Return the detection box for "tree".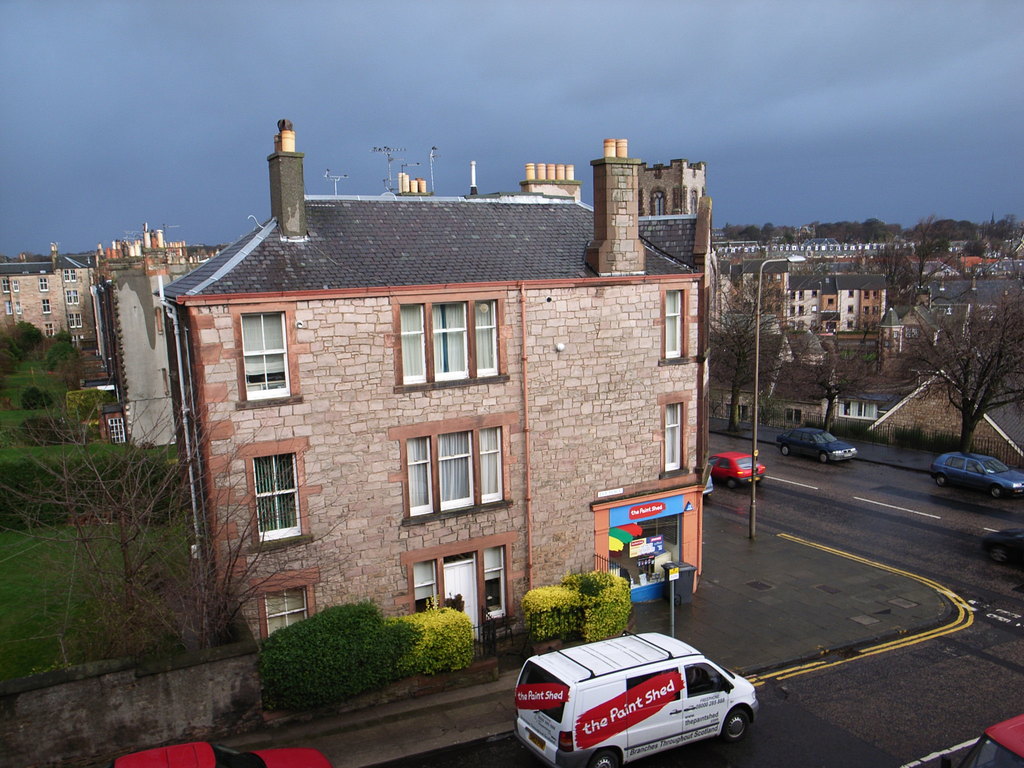
x1=2 y1=310 x2=354 y2=689.
